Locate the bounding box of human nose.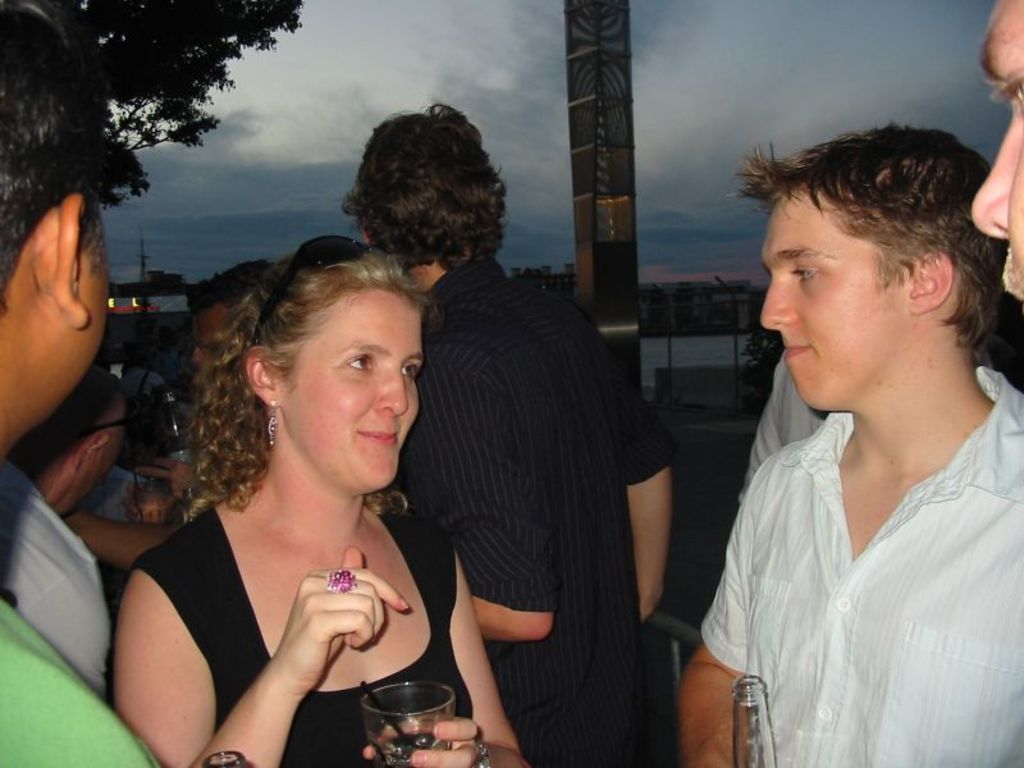
Bounding box: 762,273,796,330.
